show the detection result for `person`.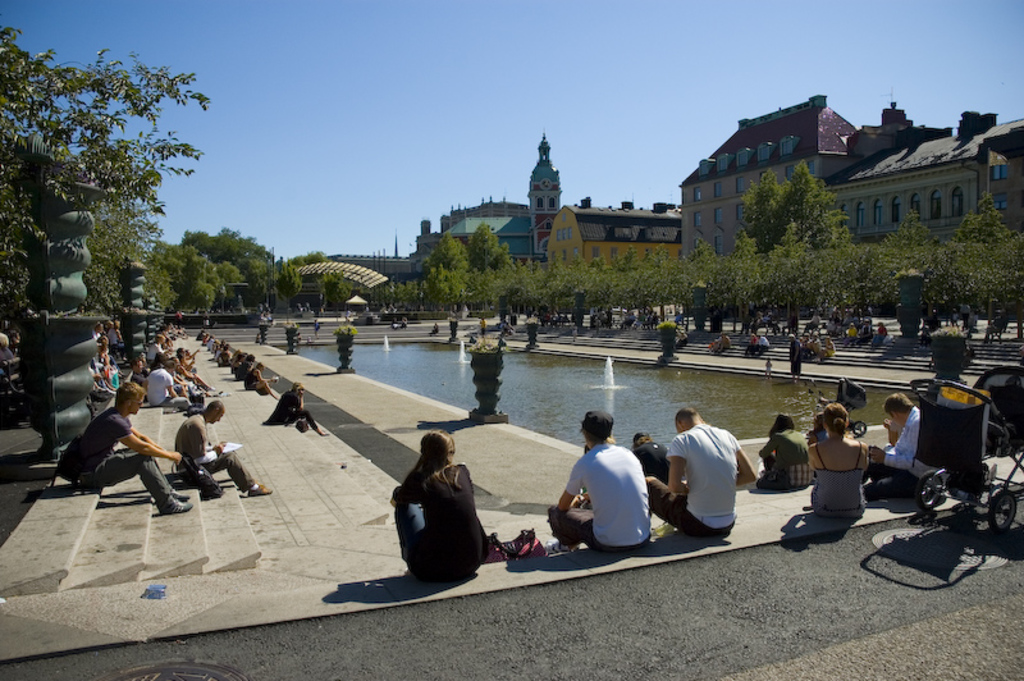
<box>856,396,945,506</box>.
